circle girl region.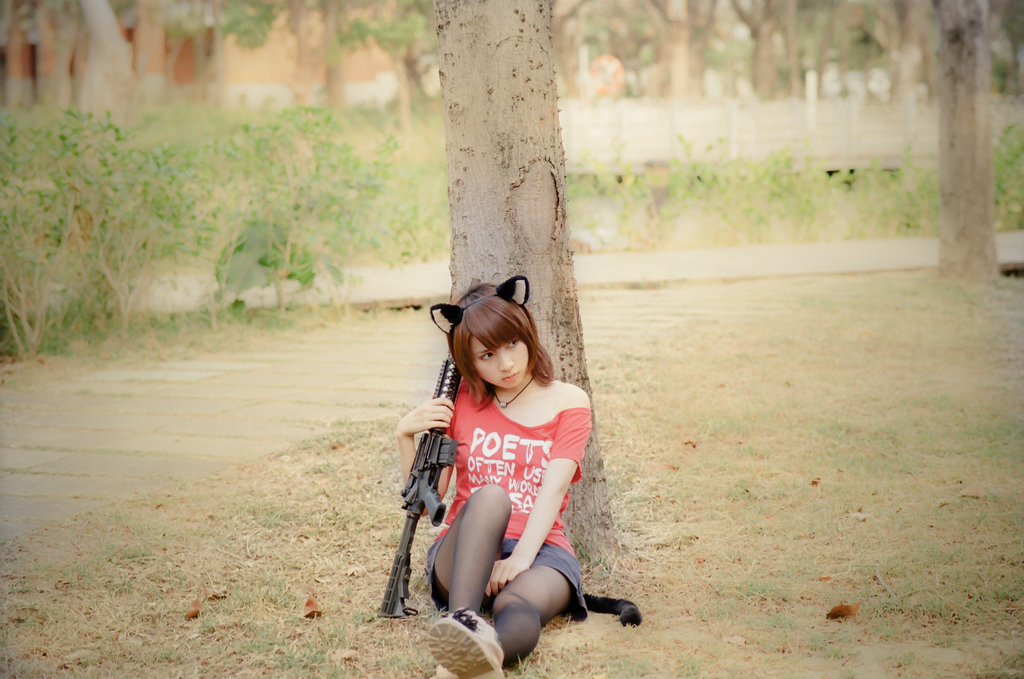
Region: (390, 289, 595, 678).
